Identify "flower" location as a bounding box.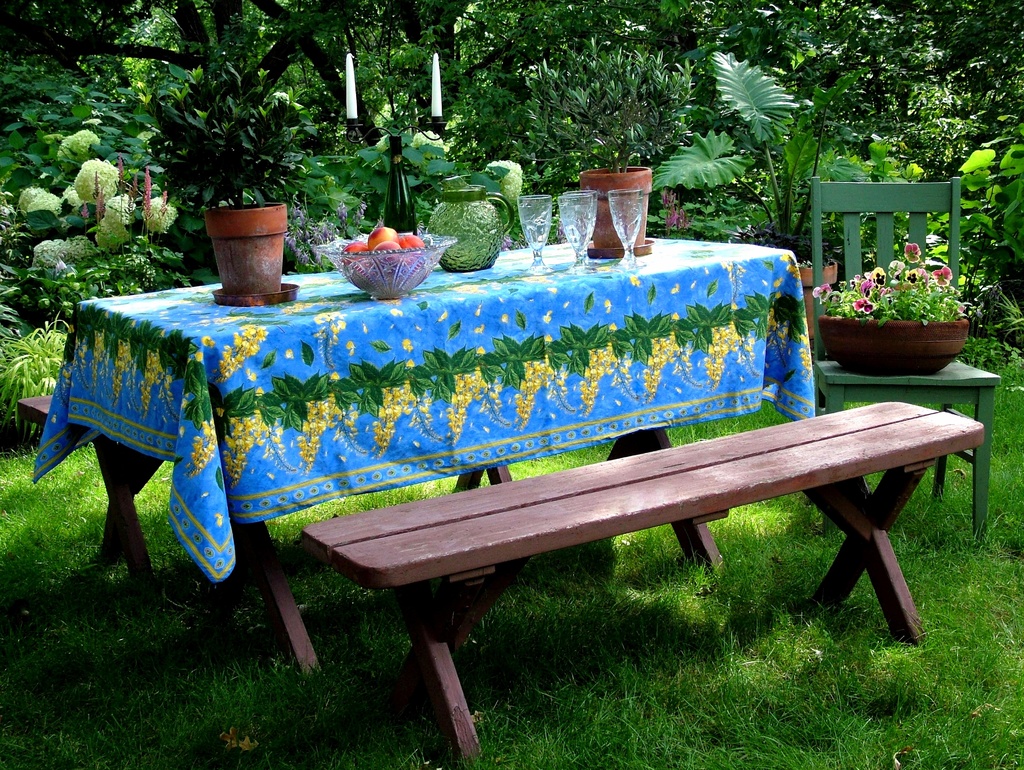
left=904, top=270, right=927, bottom=284.
